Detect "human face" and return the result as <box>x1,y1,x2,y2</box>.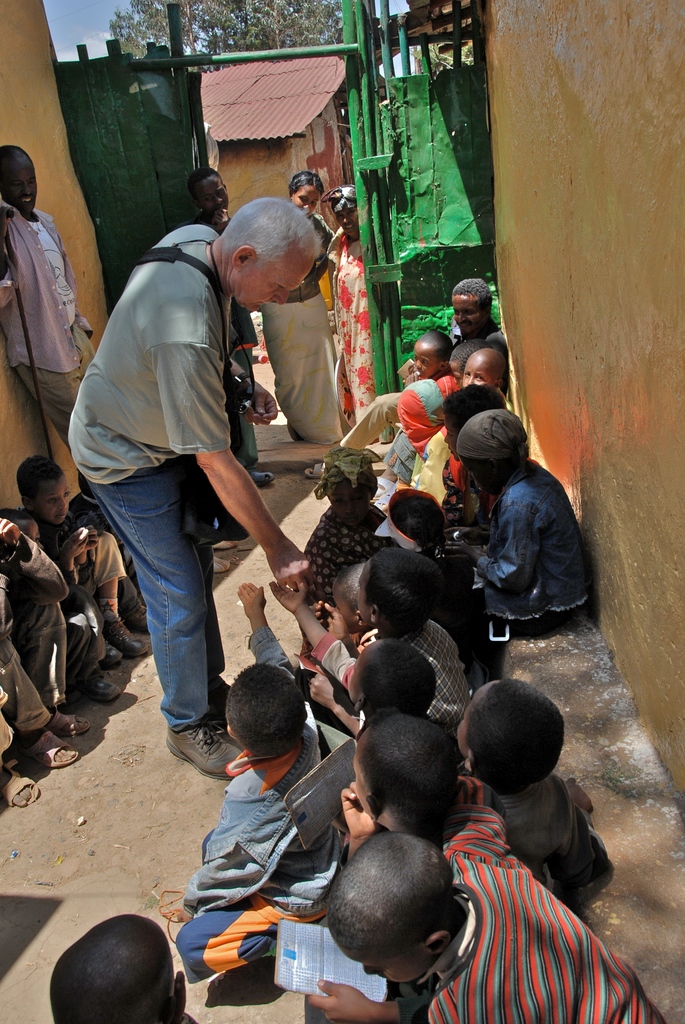
<box>459,351,495,388</box>.
